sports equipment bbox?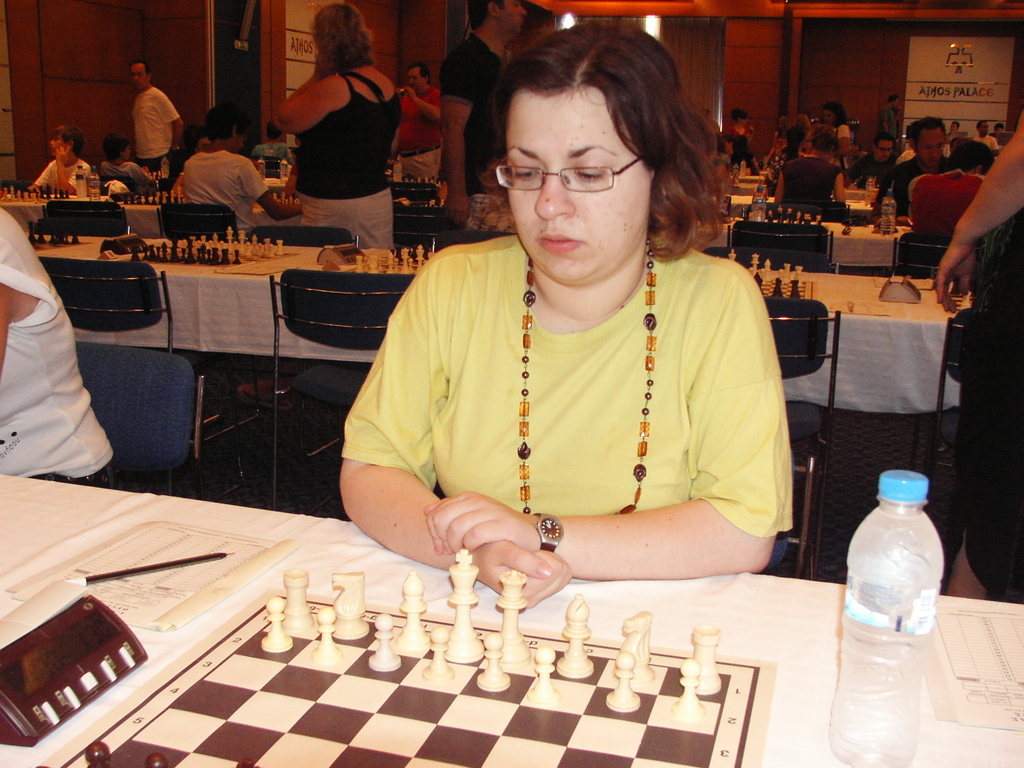
{"left": 366, "top": 611, "right": 397, "bottom": 672}
